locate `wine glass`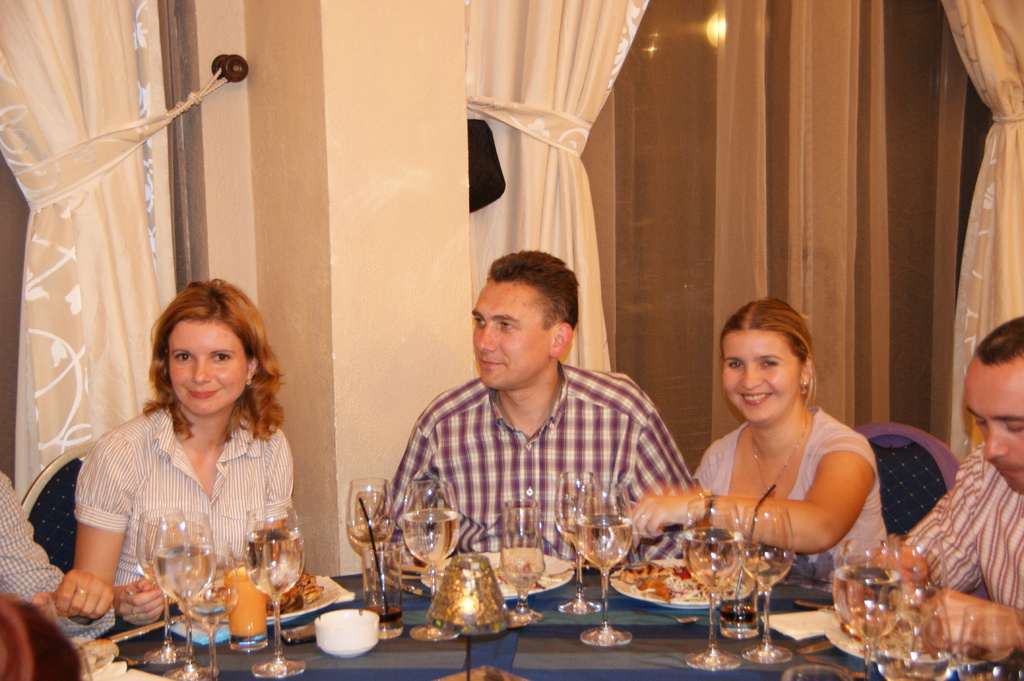
(138,508,189,662)
